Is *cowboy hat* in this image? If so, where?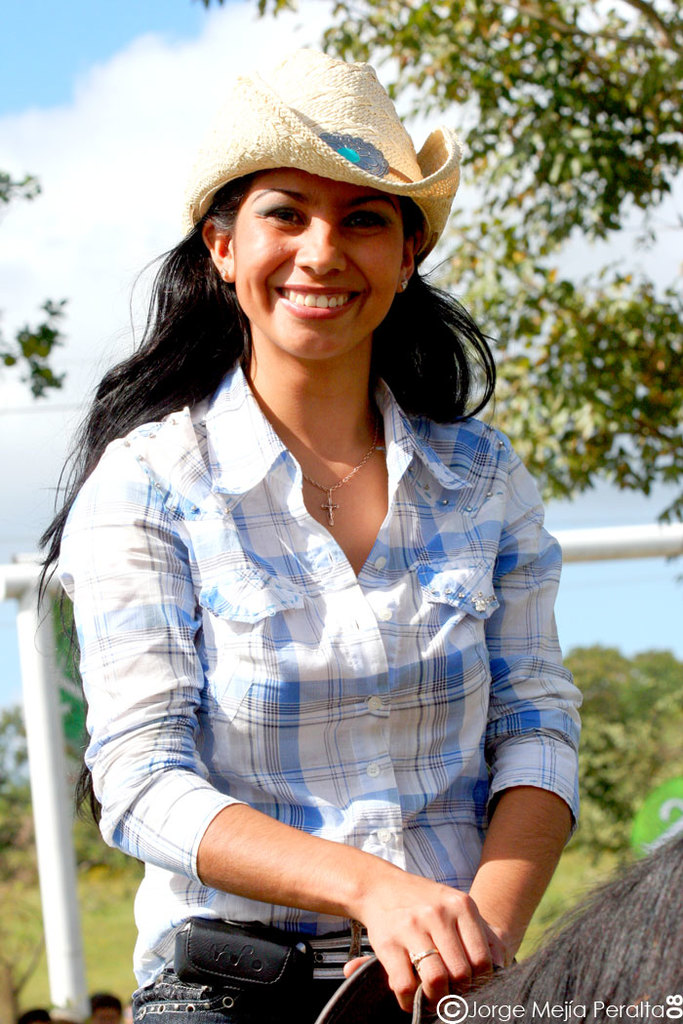
Yes, at bbox(194, 43, 460, 250).
